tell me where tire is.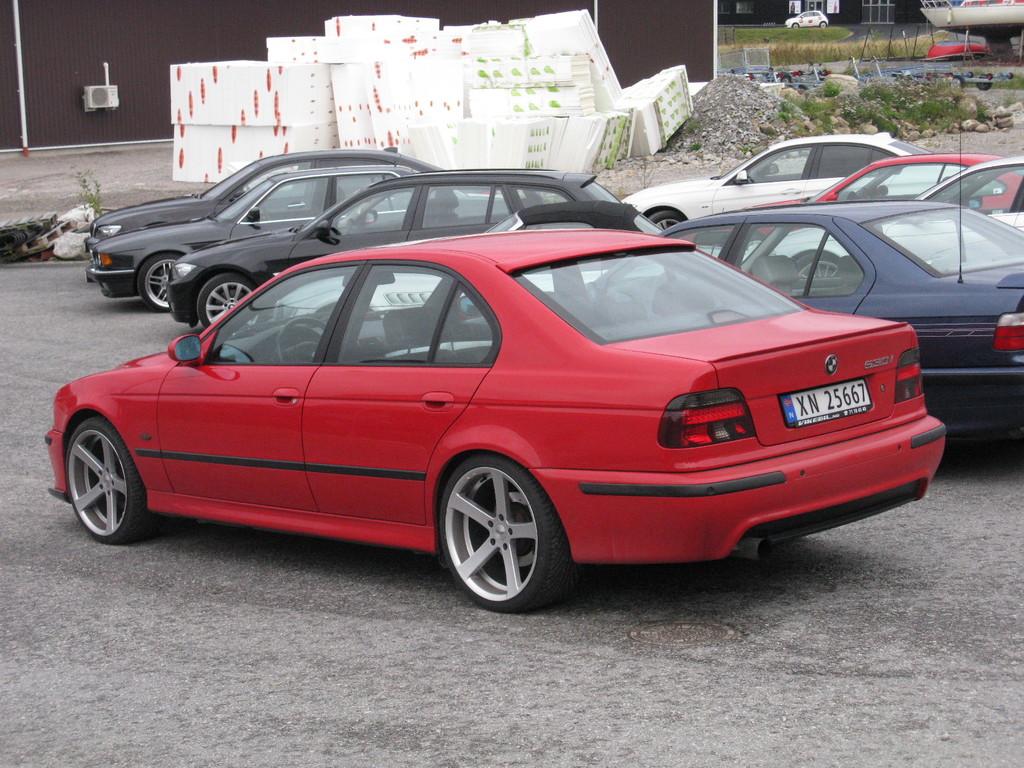
tire is at (x1=134, y1=252, x2=181, y2=315).
